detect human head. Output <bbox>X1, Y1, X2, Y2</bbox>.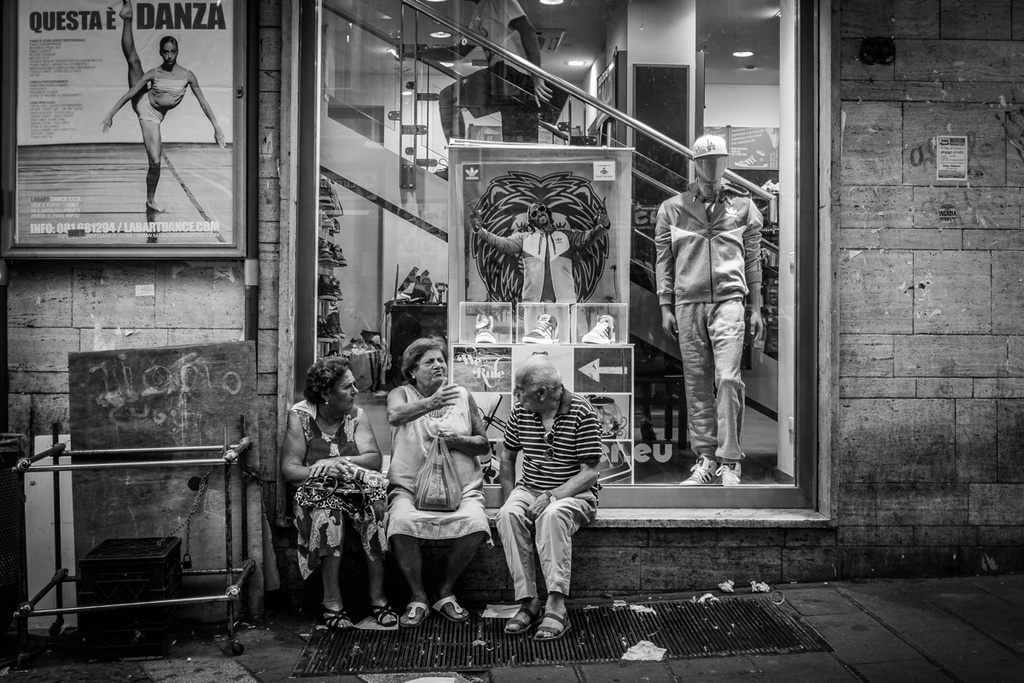
<bbox>155, 33, 179, 67</bbox>.
